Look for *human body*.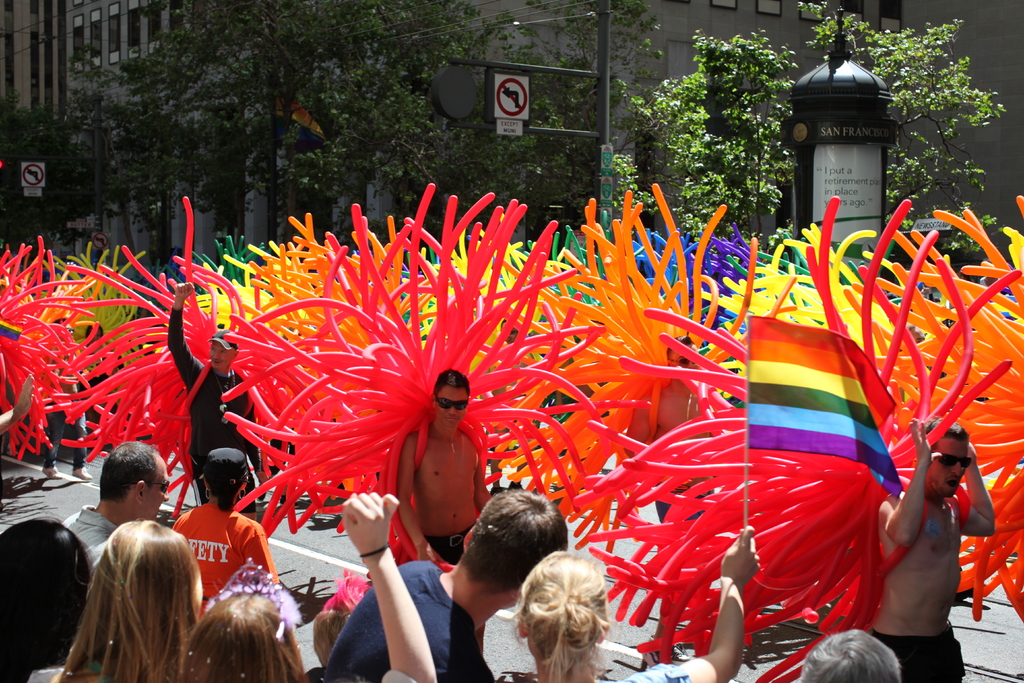
Found: region(529, 527, 767, 682).
